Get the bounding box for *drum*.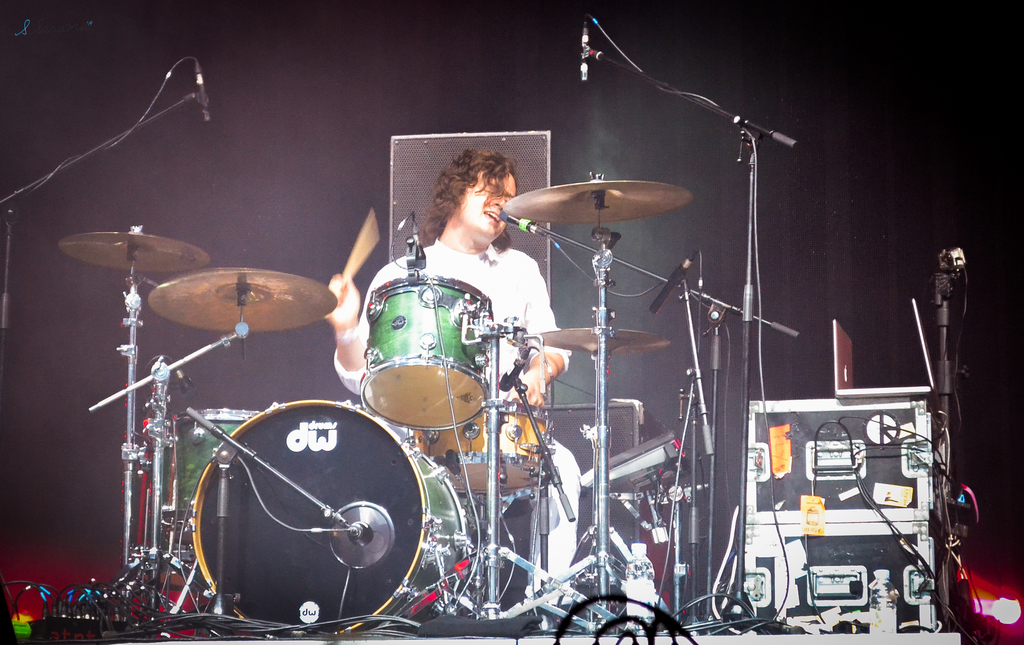
bbox=[419, 398, 554, 494].
